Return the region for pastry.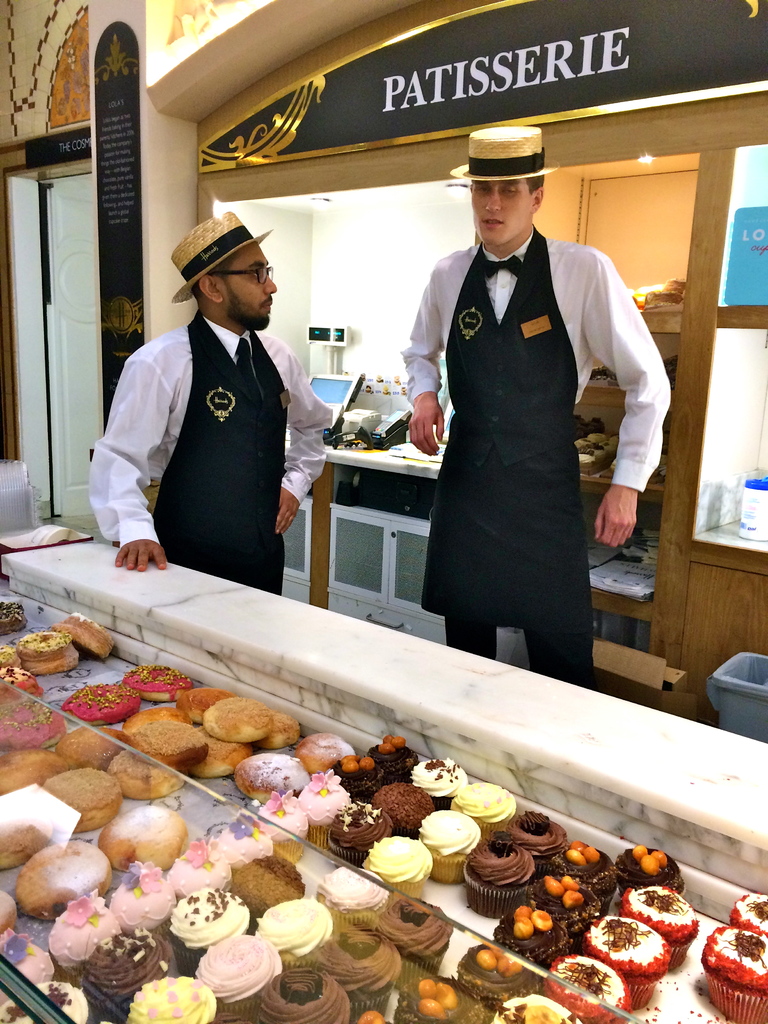
<box>445,786,515,845</box>.
